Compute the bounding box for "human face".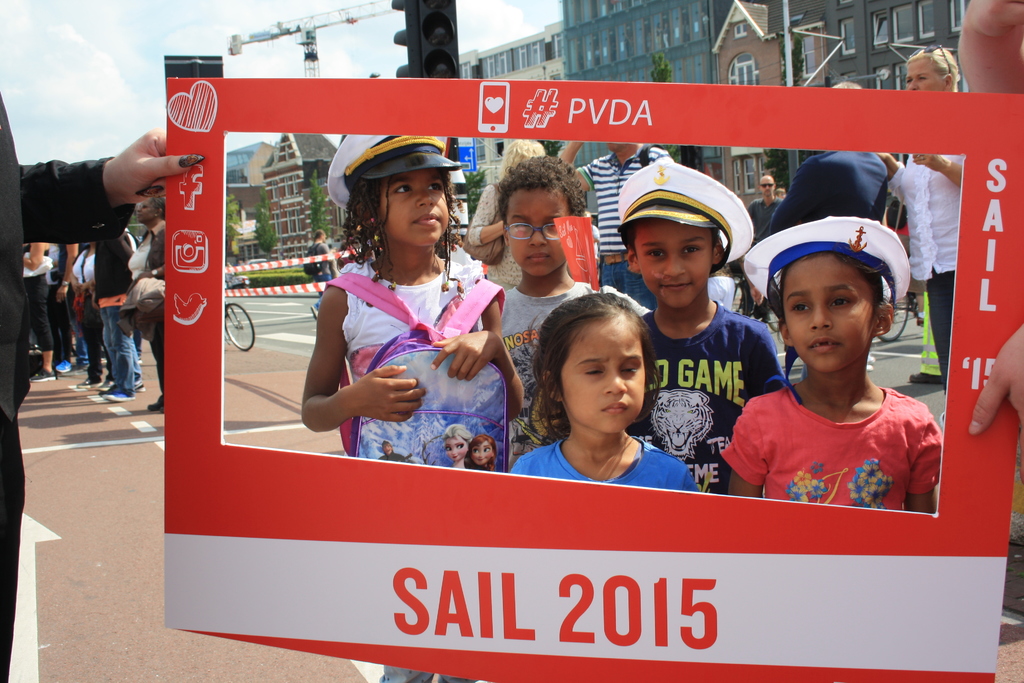
(left=904, top=59, right=943, bottom=94).
